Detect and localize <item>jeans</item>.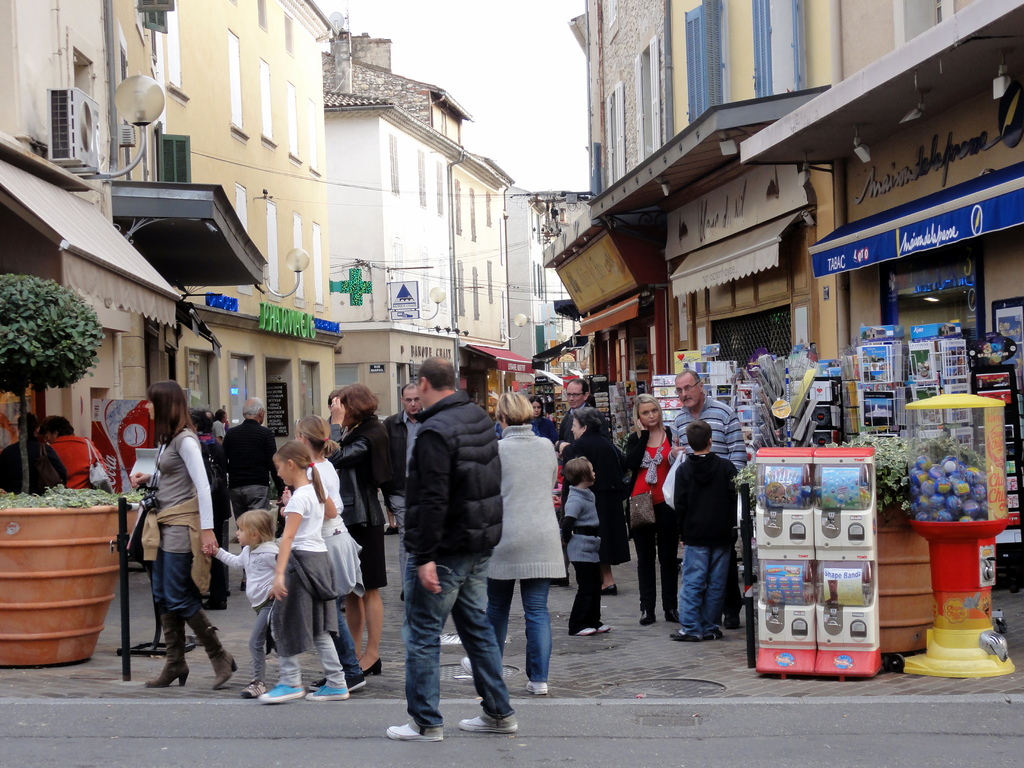
Localized at crop(407, 555, 516, 727).
